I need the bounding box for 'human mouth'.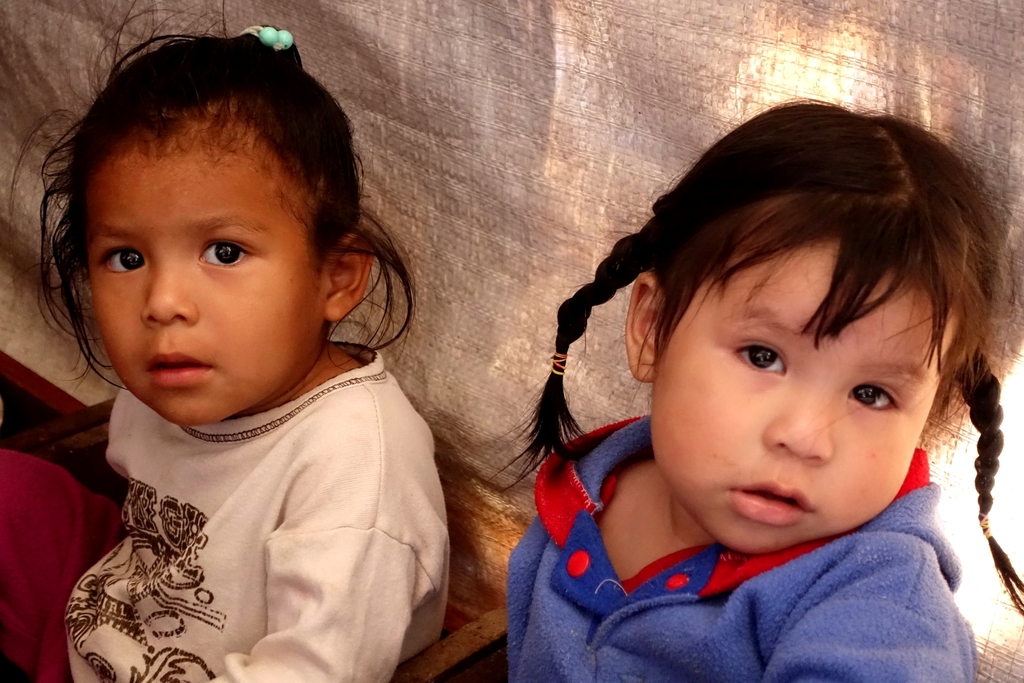
Here it is: 722, 465, 817, 523.
